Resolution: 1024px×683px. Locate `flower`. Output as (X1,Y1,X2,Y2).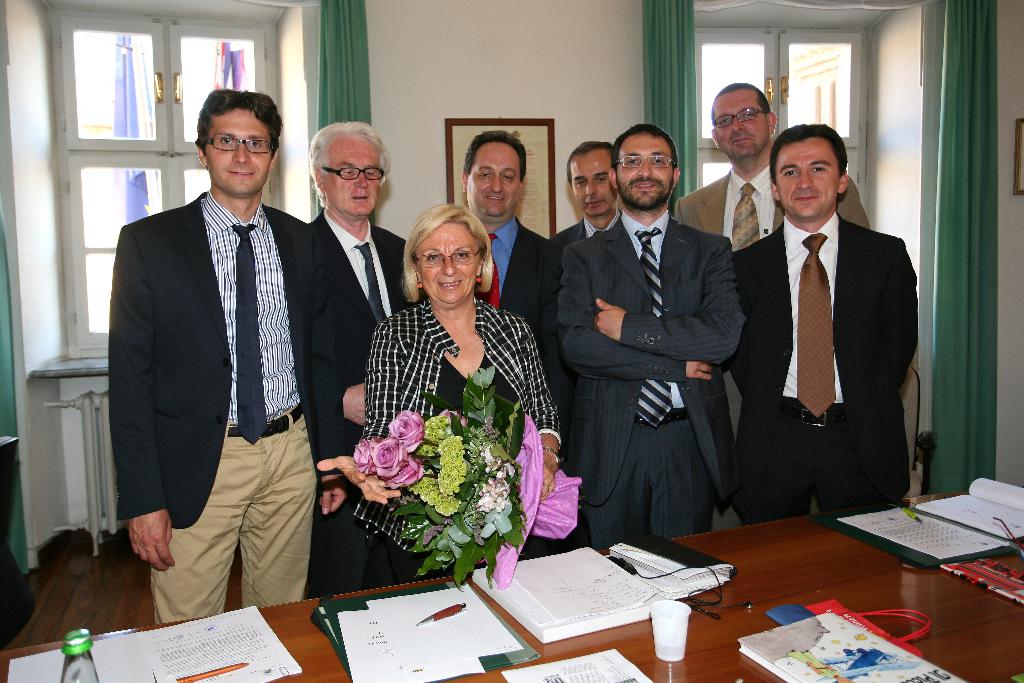
(383,451,422,489).
